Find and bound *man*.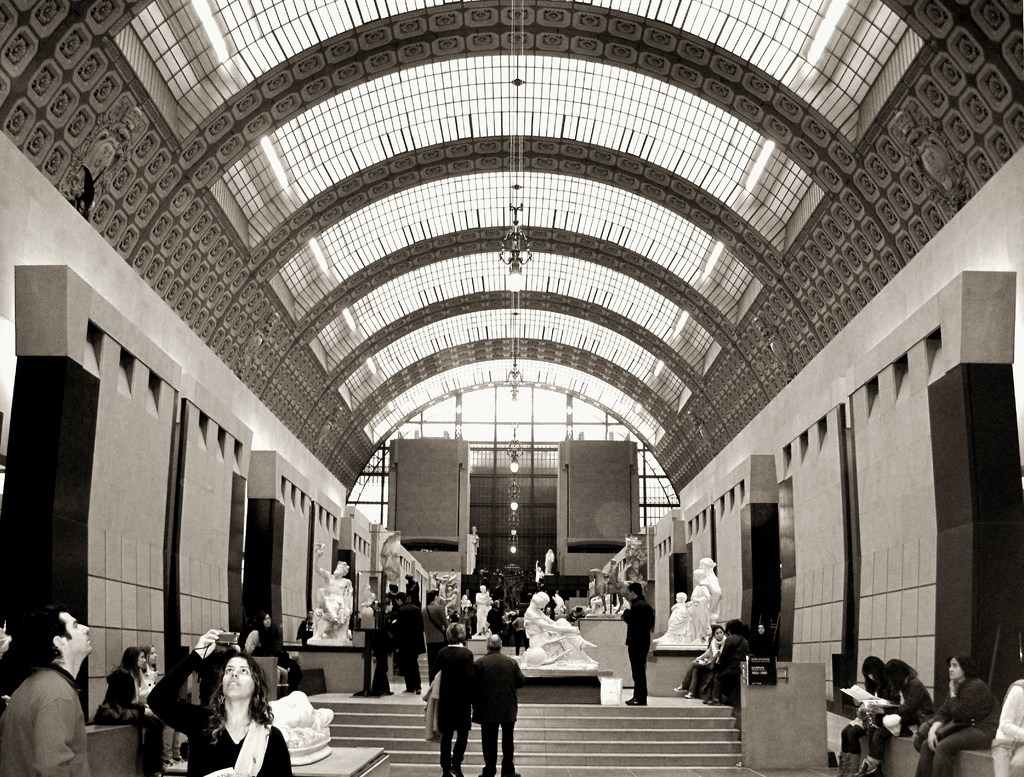
Bound: 436, 621, 476, 772.
